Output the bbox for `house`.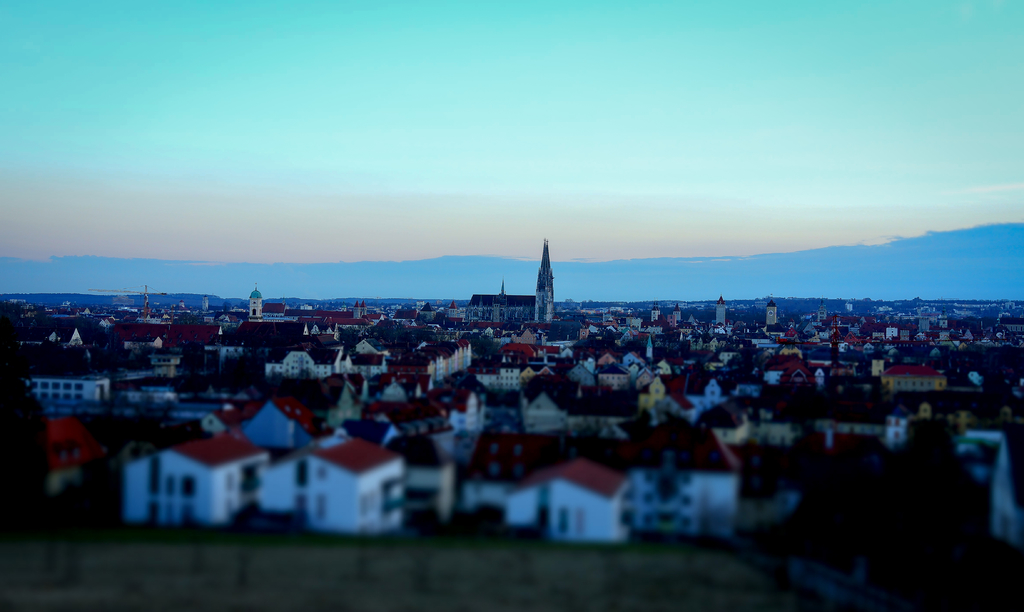
(left=500, top=459, right=632, bottom=538).
